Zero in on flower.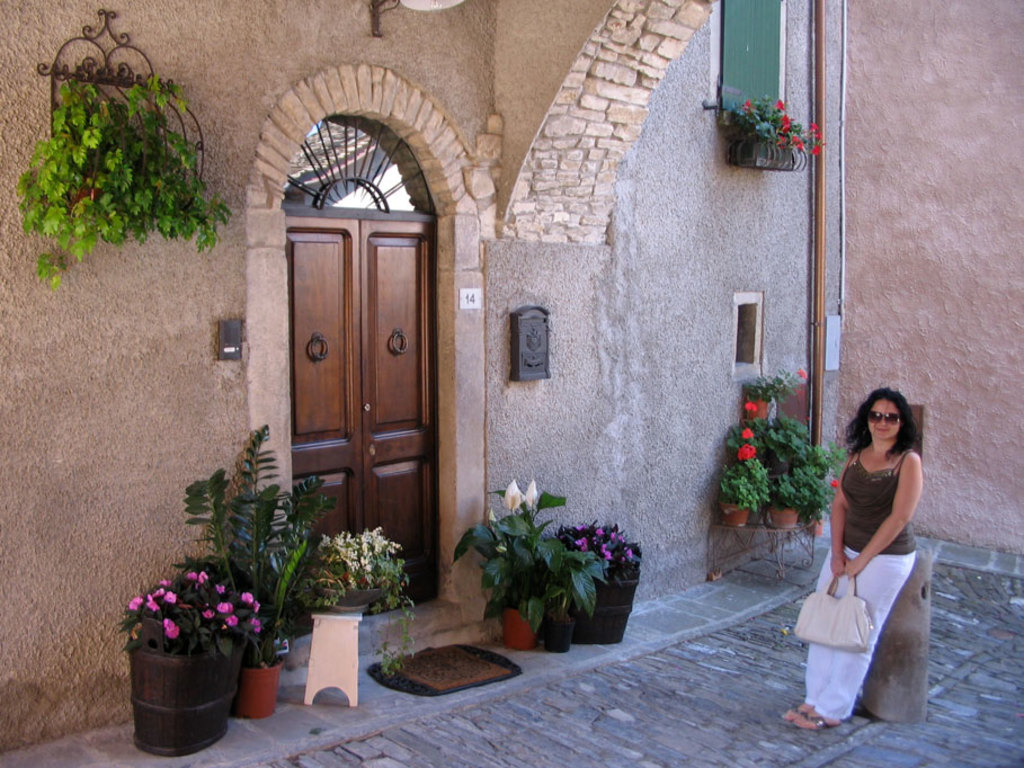
Zeroed in: (504,479,546,516).
